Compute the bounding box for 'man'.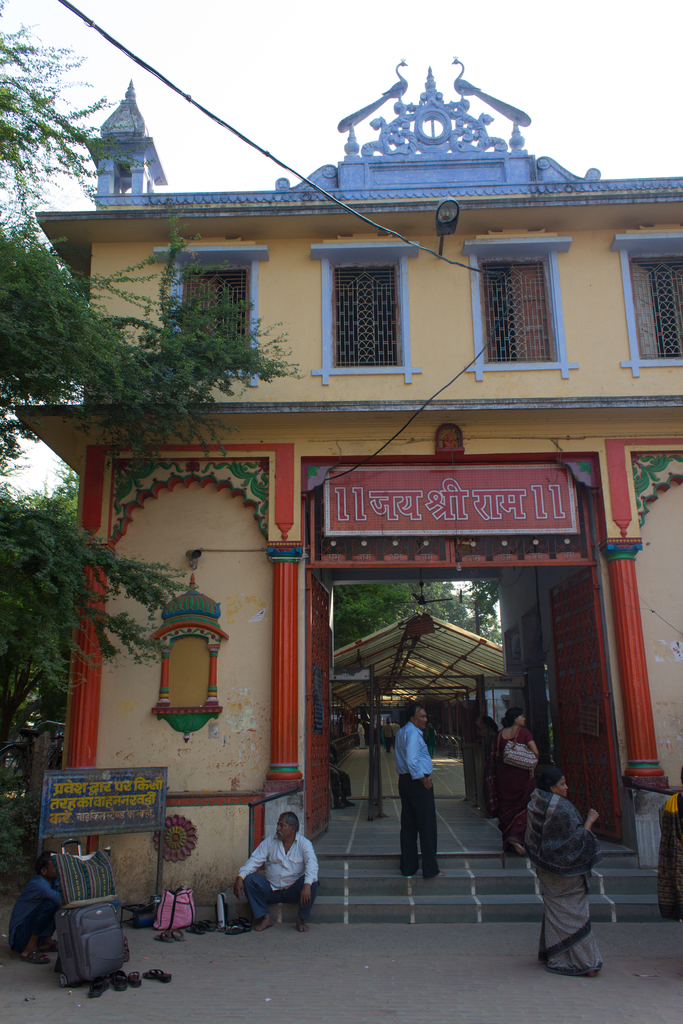
<region>383, 718, 395, 755</region>.
